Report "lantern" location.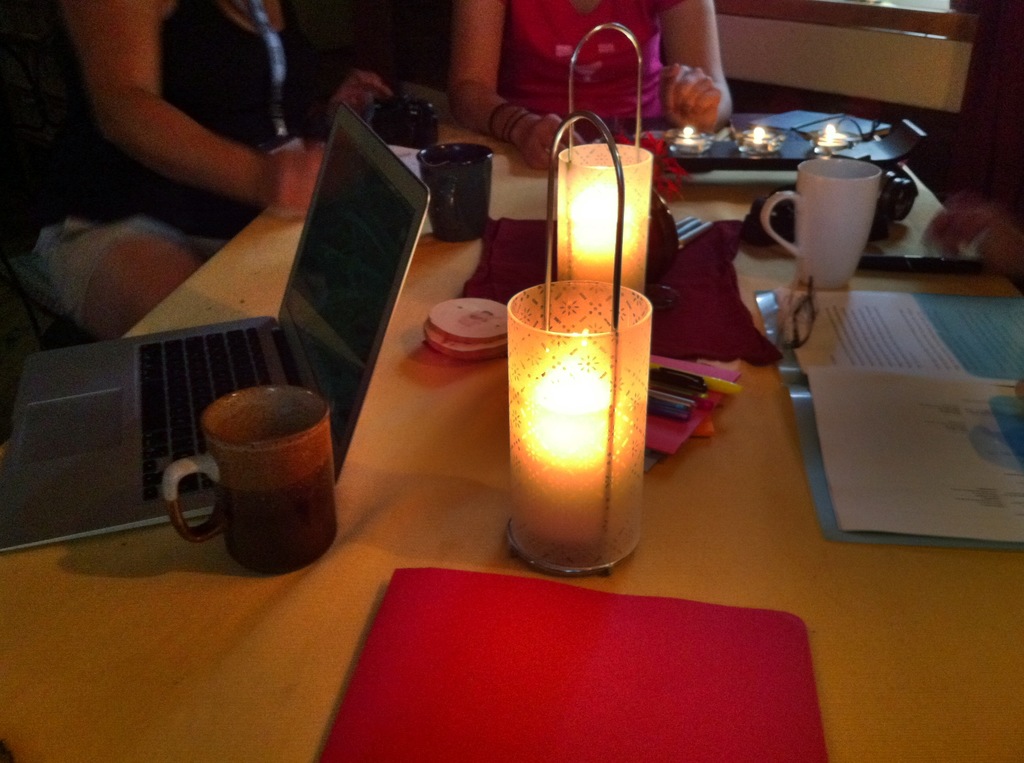
Report: (534, 113, 682, 319).
